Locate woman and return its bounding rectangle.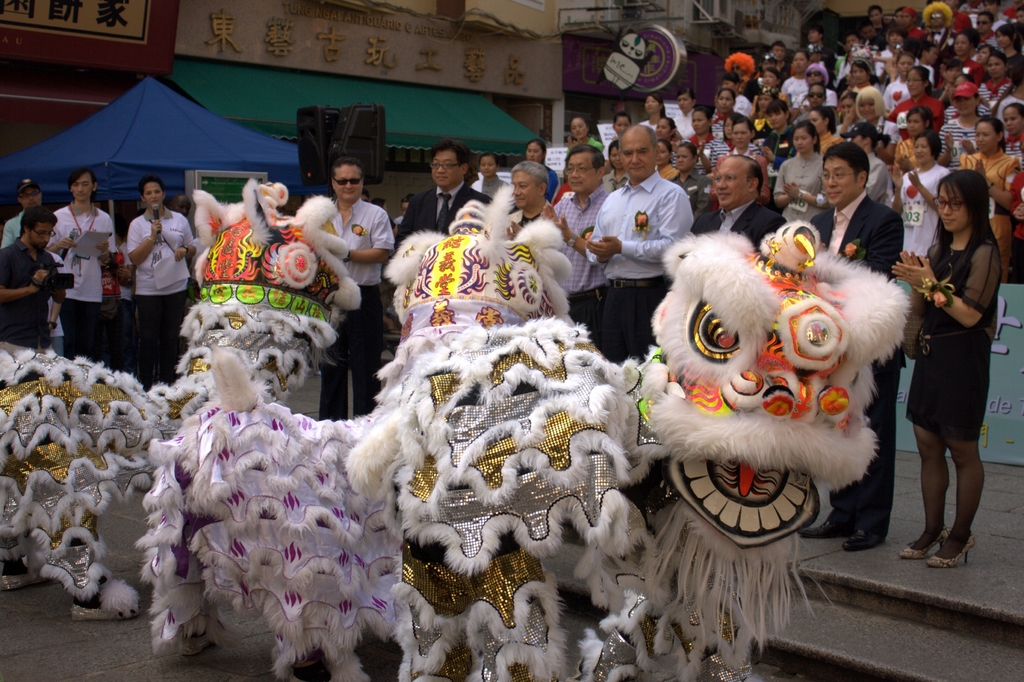
locate(977, 54, 1007, 120).
